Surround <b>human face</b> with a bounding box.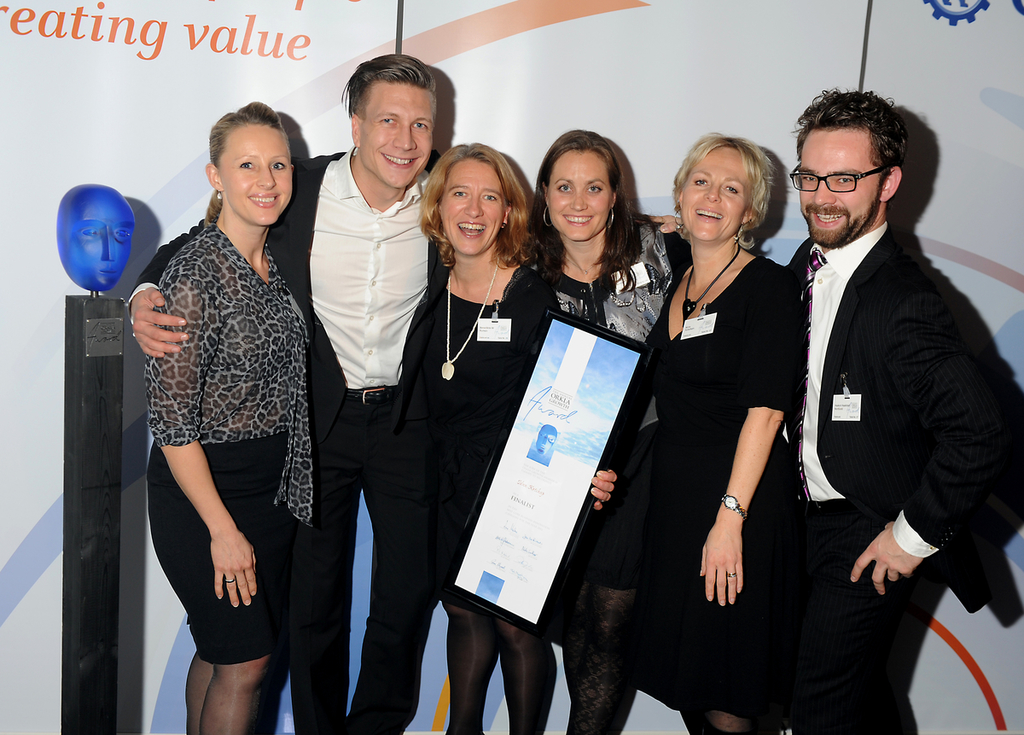
BBox(439, 157, 507, 257).
